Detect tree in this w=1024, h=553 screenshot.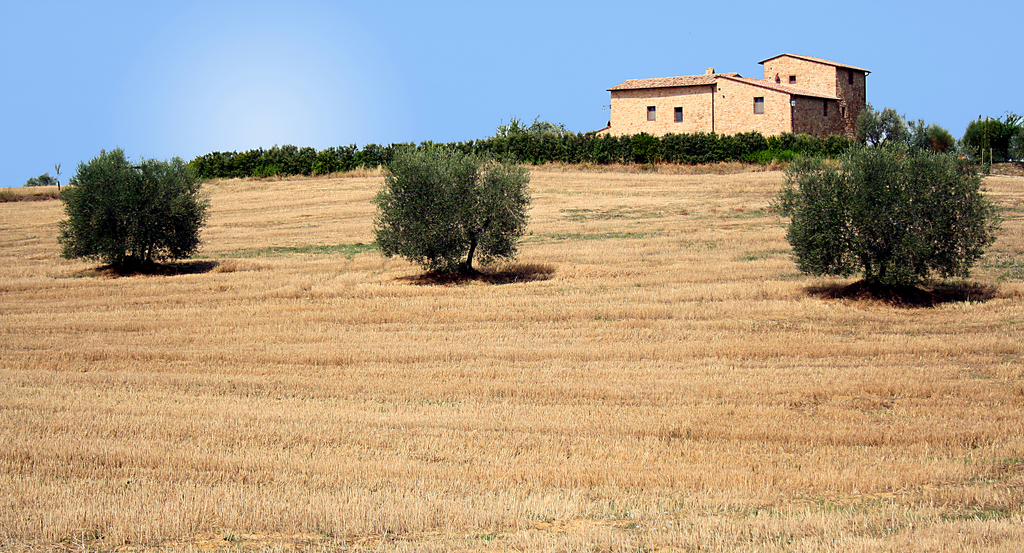
Detection: locate(847, 97, 918, 154).
